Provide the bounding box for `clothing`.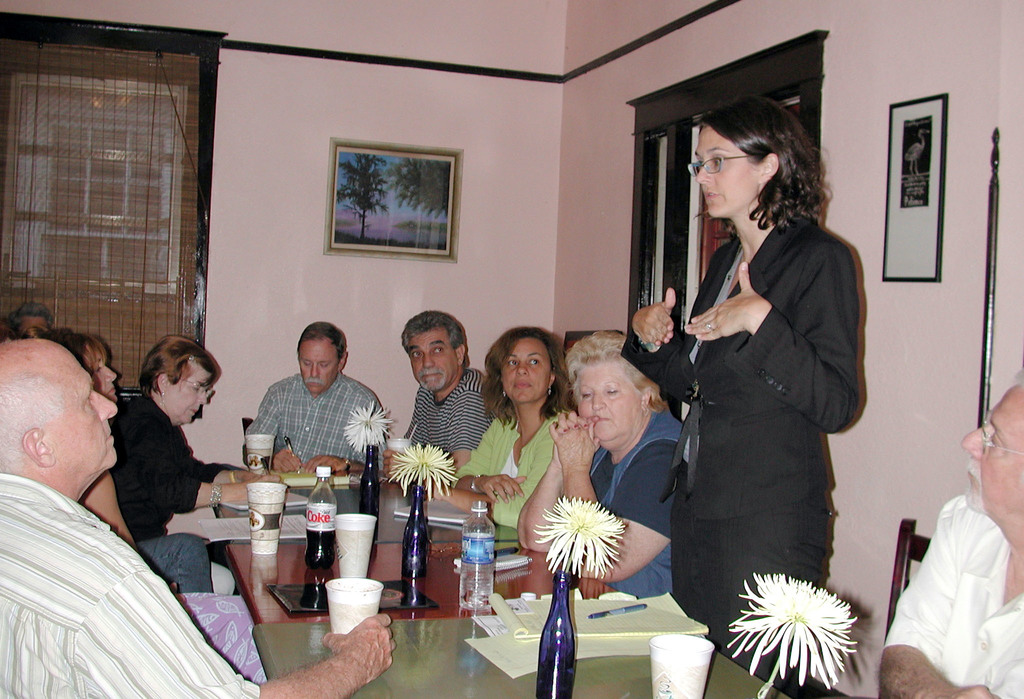
[120, 401, 210, 546].
